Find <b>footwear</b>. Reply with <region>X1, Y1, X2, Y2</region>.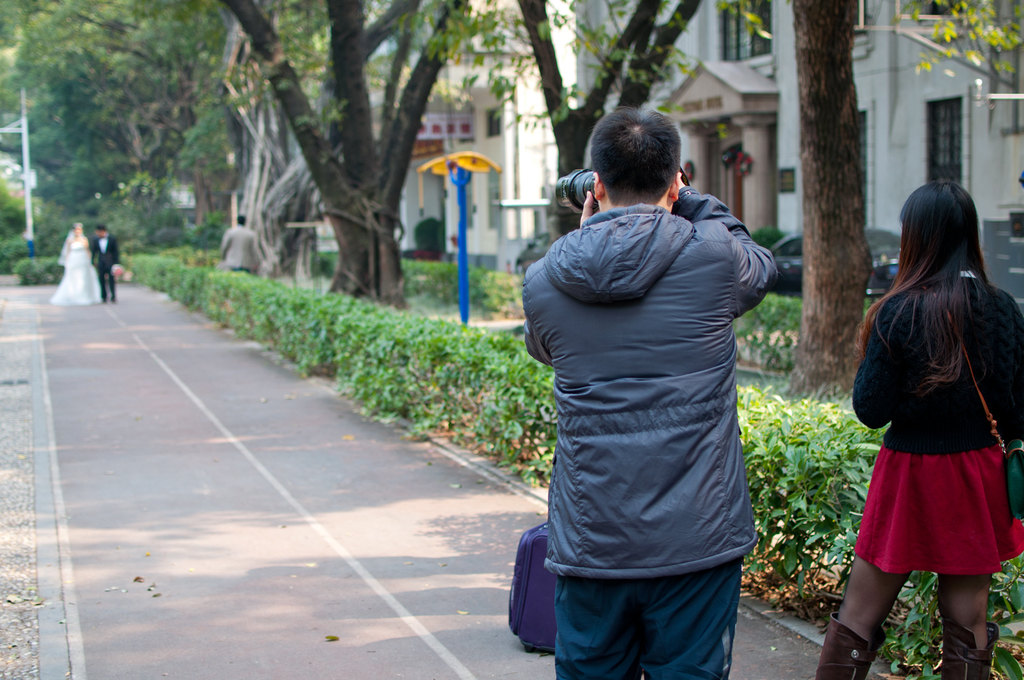
<region>819, 613, 884, 679</region>.
